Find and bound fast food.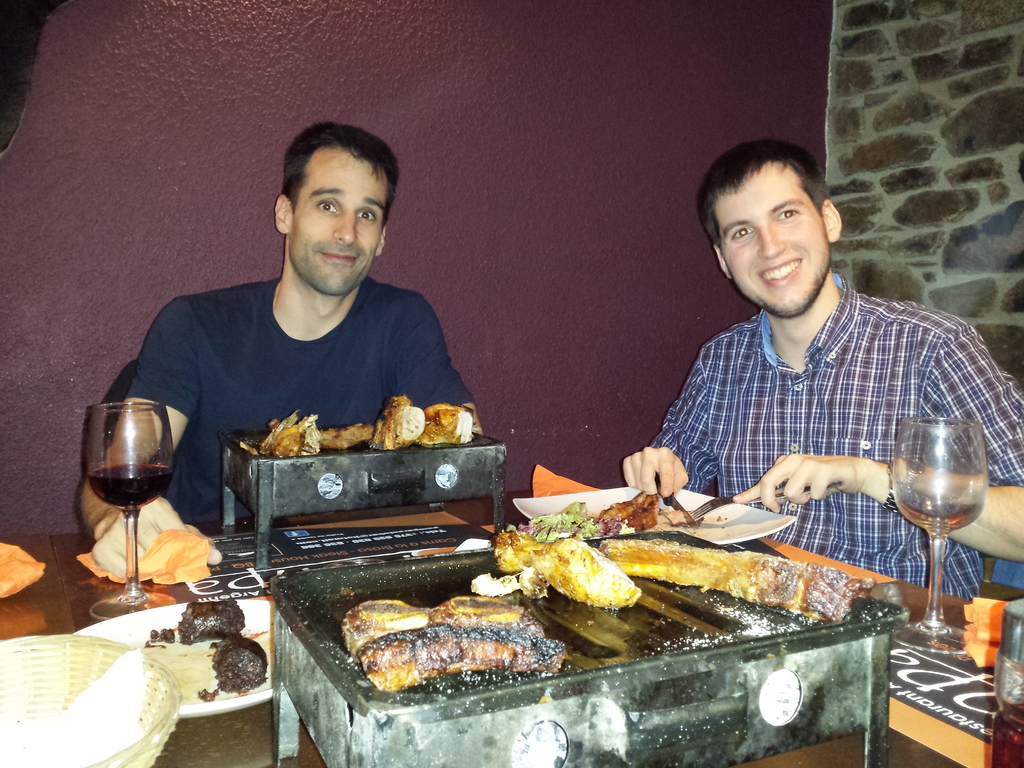
Bound: detection(364, 392, 474, 454).
